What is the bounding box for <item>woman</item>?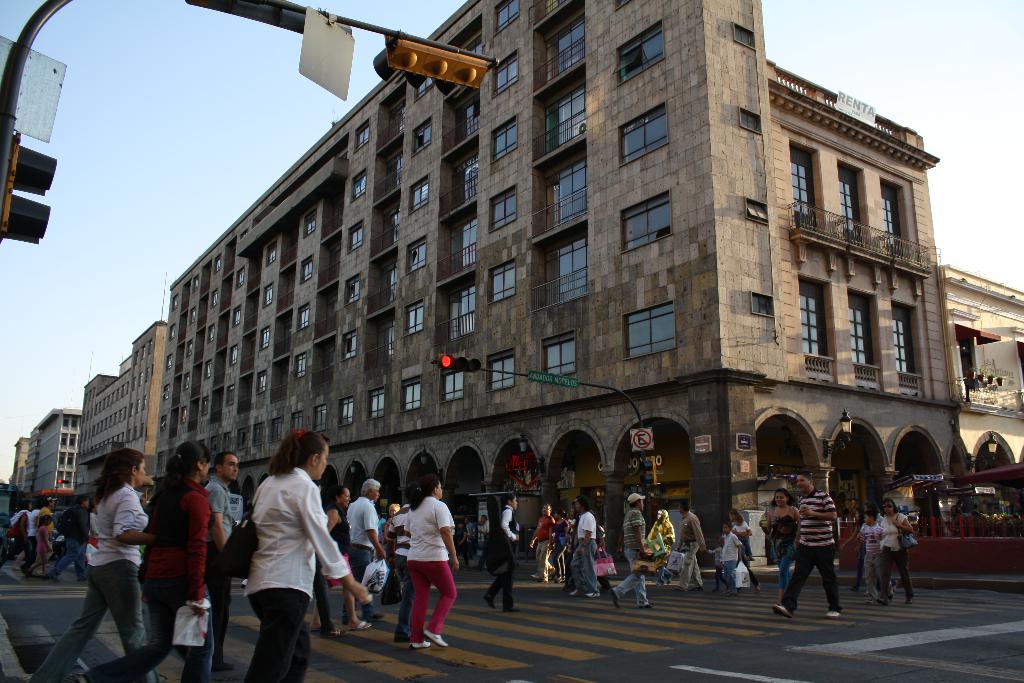
x1=545, y1=507, x2=579, y2=583.
